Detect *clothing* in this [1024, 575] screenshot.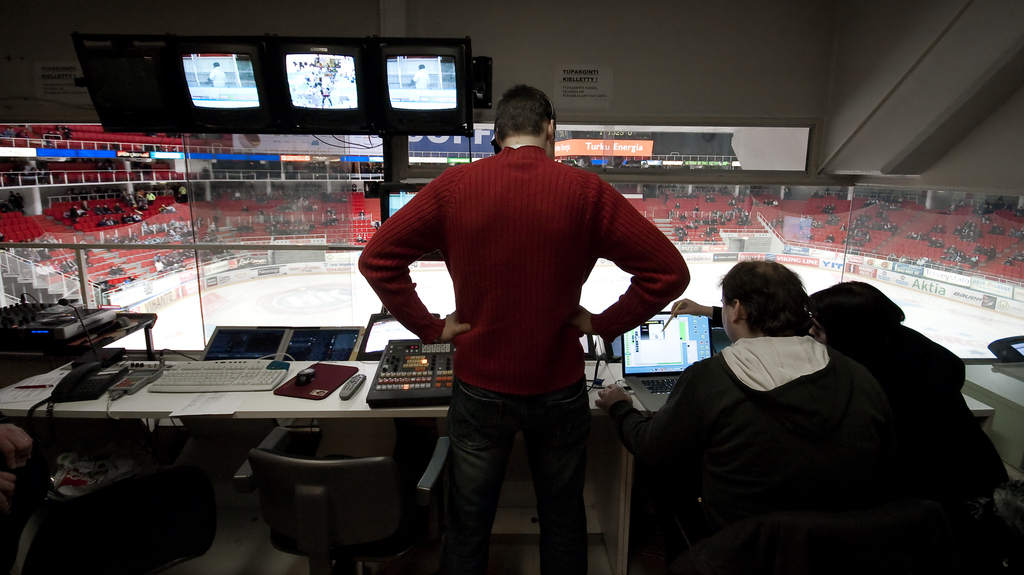
Detection: select_region(607, 334, 886, 574).
